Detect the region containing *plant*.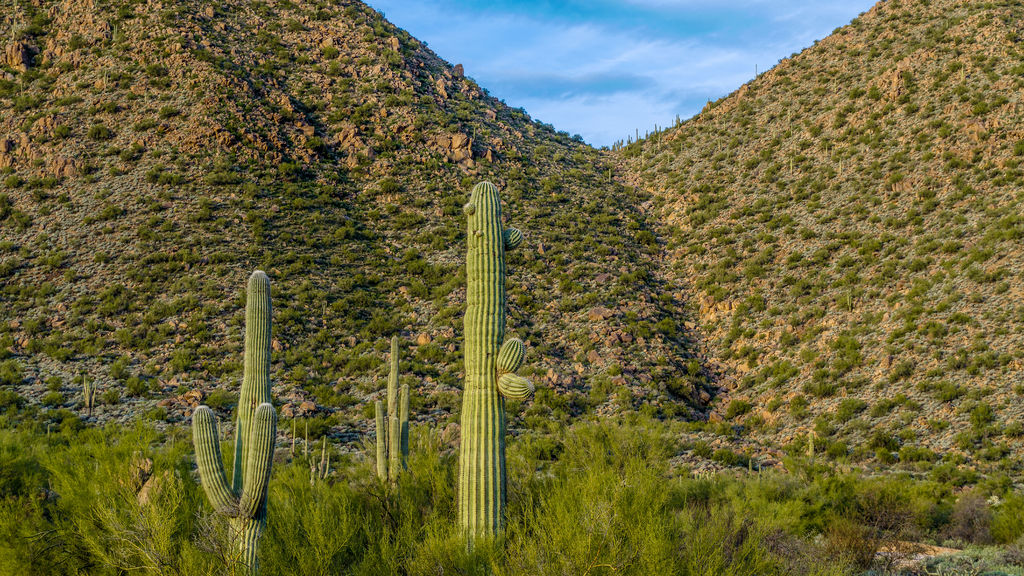
(140,145,191,208).
